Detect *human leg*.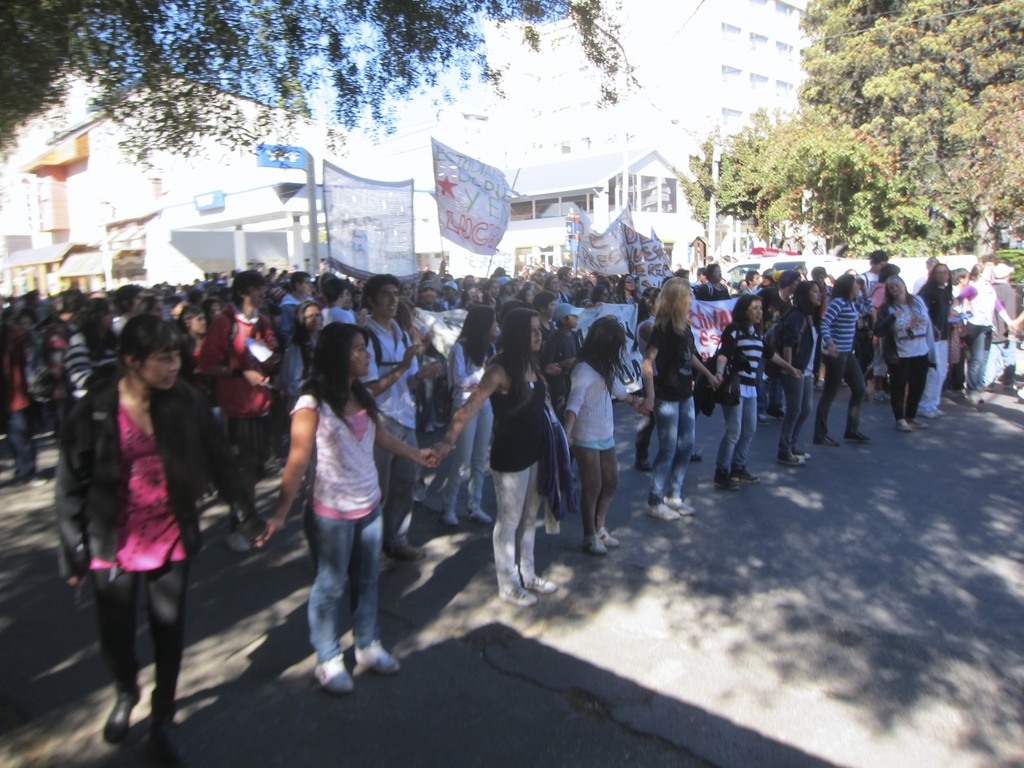
Detected at [left=596, top=450, right=618, bottom=541].
